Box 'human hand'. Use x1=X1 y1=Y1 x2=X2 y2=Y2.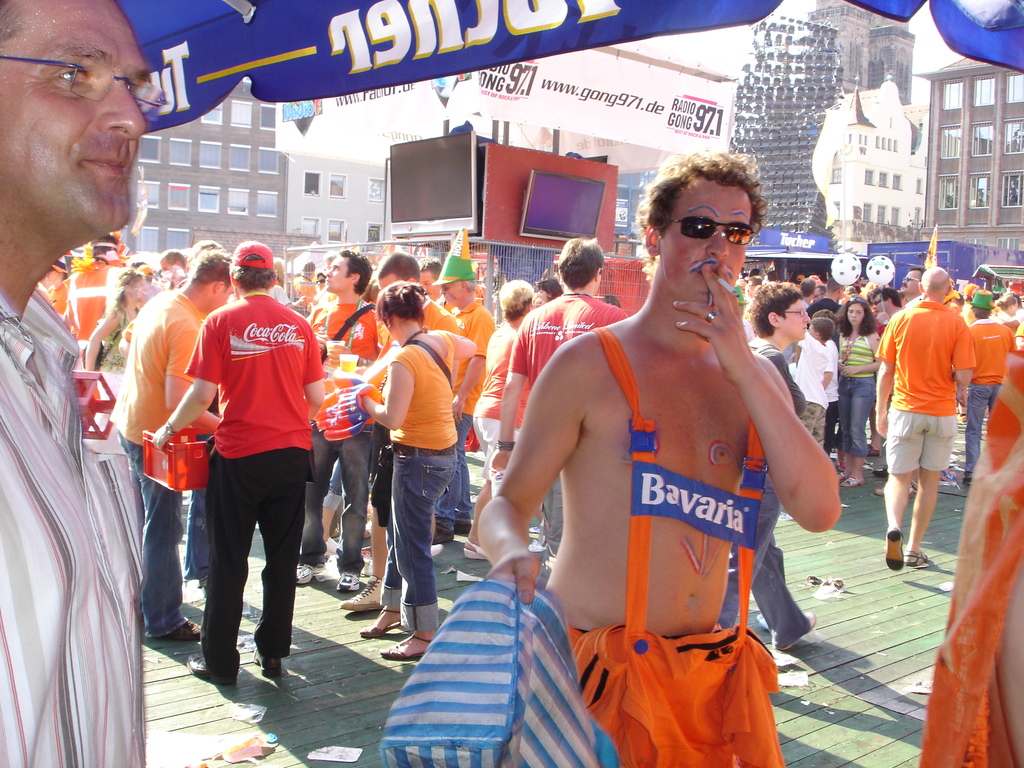
x1=872 y1=311 x2=892 y2=327.
